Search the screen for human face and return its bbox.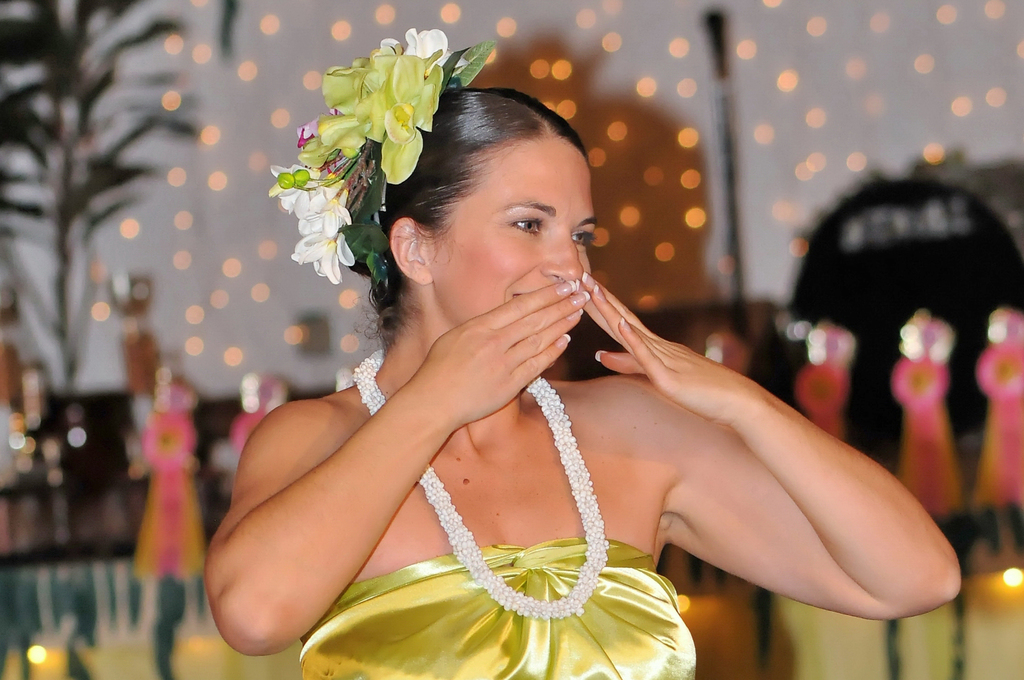
Found: {"x1": 434, "y1": 136, "x2": 598, "y2": 329}.
